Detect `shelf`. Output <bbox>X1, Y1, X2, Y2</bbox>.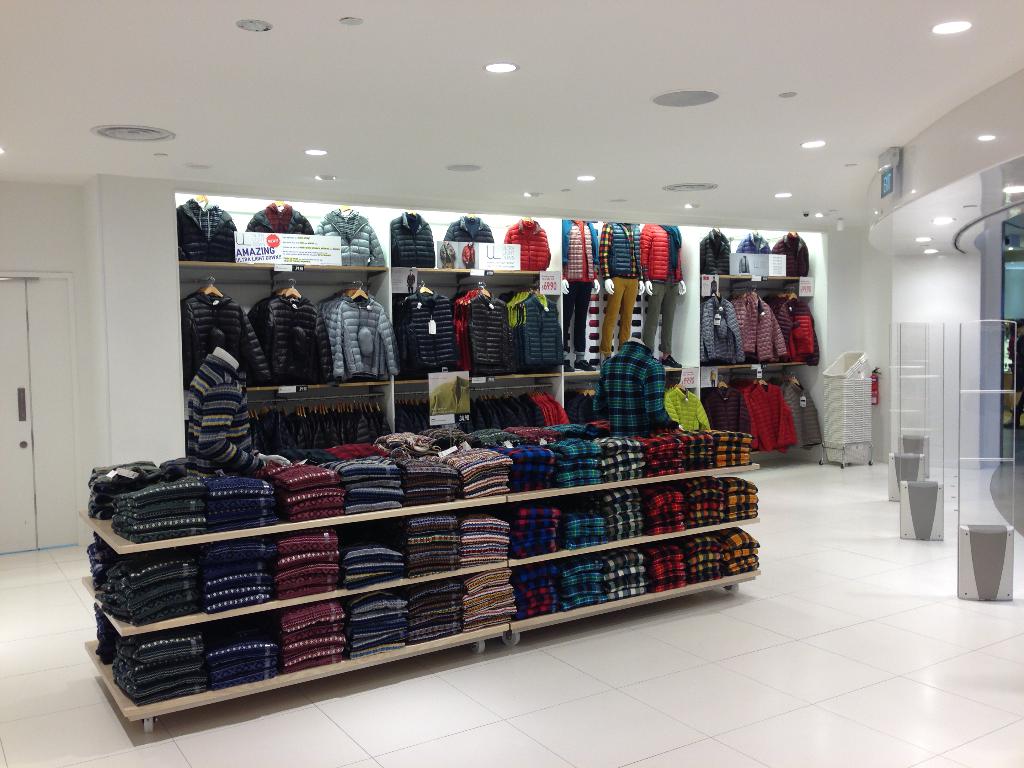
<bbox>374, 264, 572, 291</bbox>.
